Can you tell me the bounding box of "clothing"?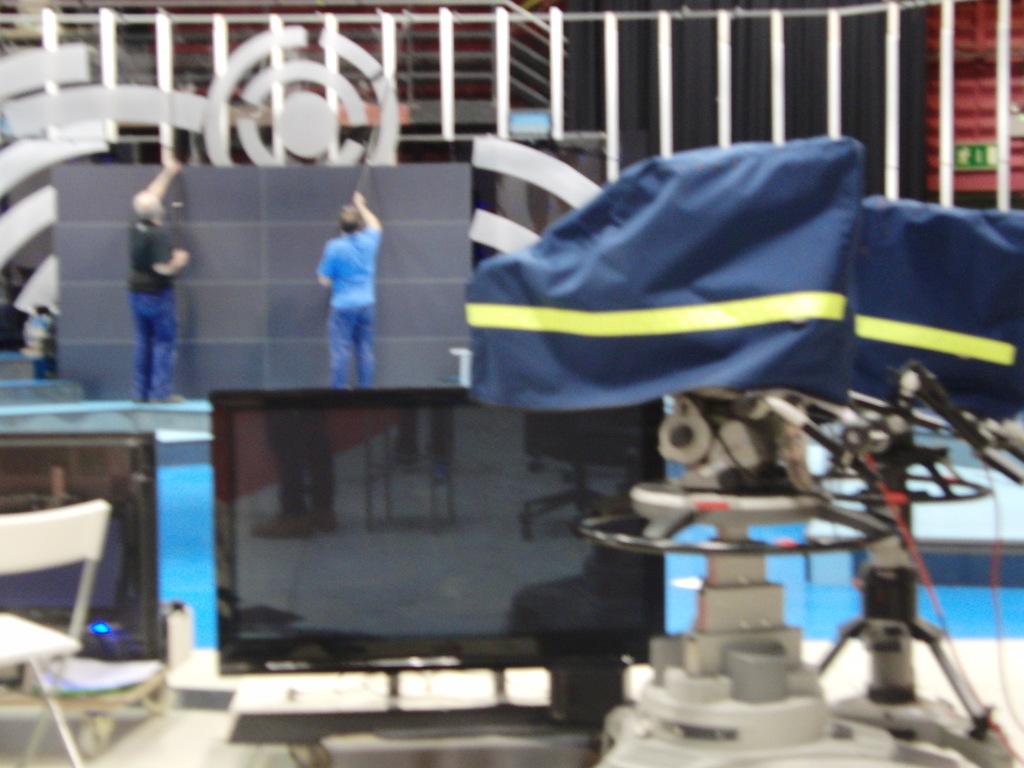
detection(316, 225, 385, 385).
